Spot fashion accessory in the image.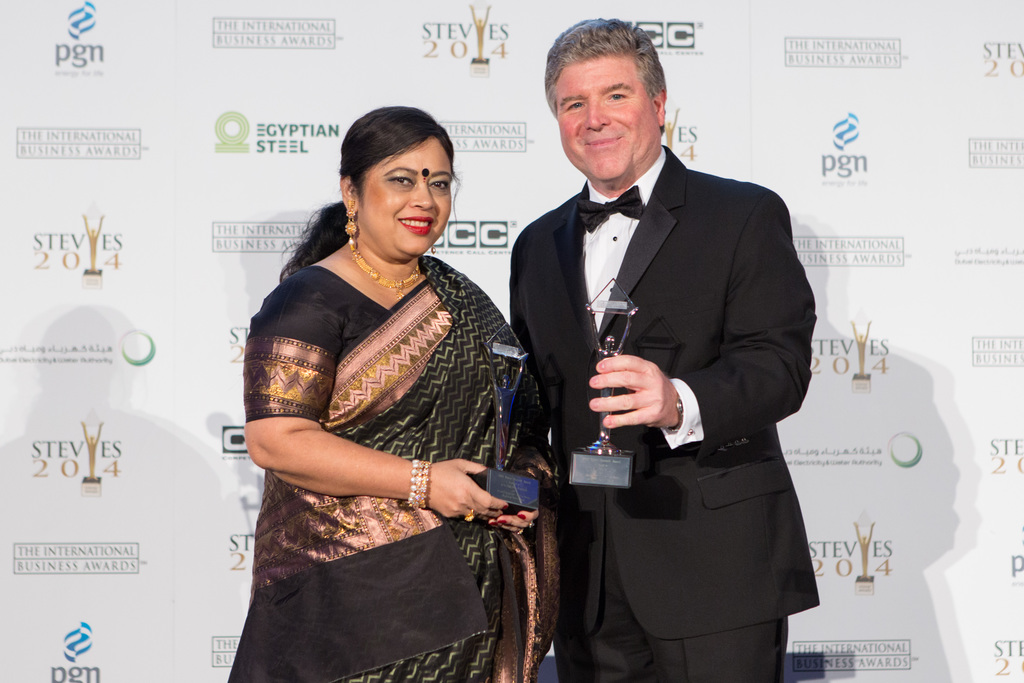
fashion accessory found at rect(683, 429, 693, 438).
